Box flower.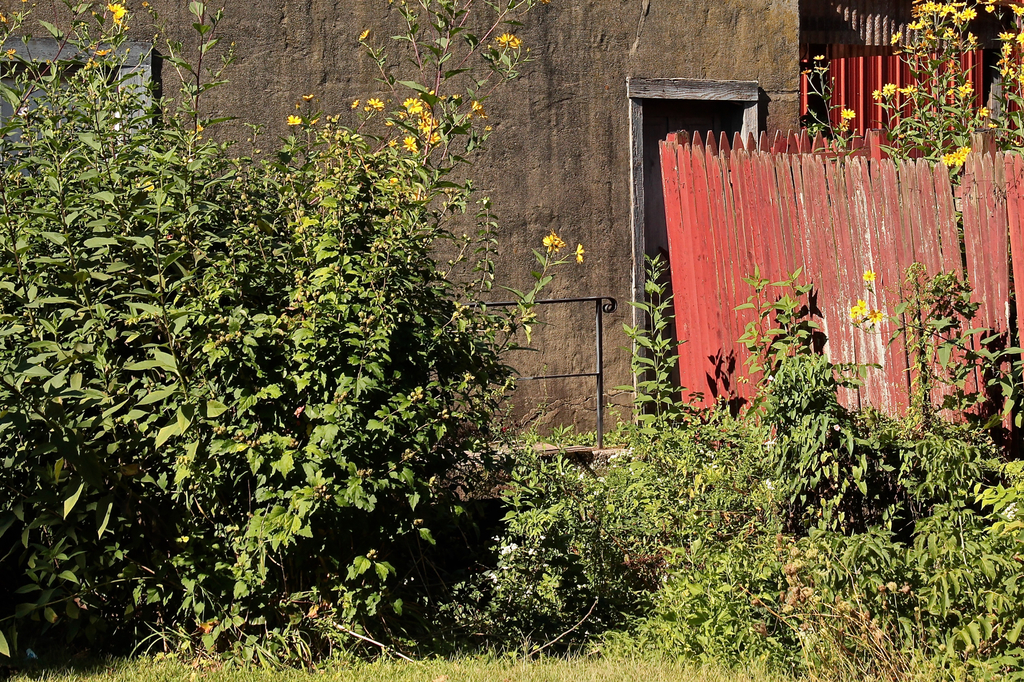
left=862, top=268, right=872, bottom=280.
